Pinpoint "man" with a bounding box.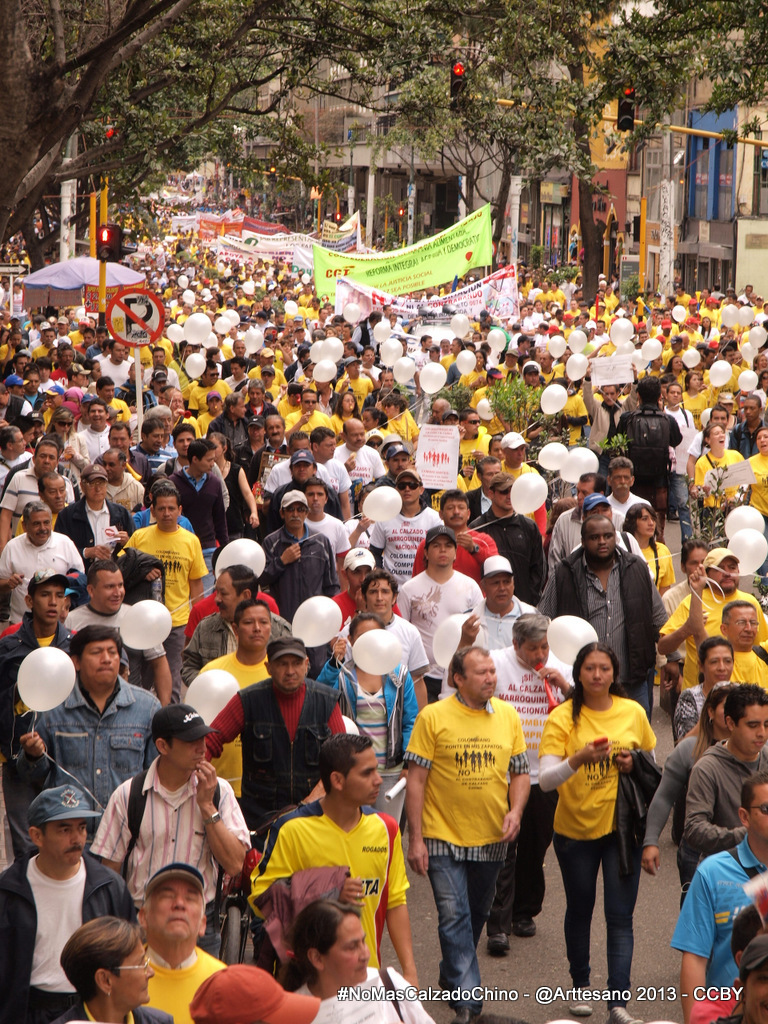
left=11, top=625, right=161, bottom=822.
